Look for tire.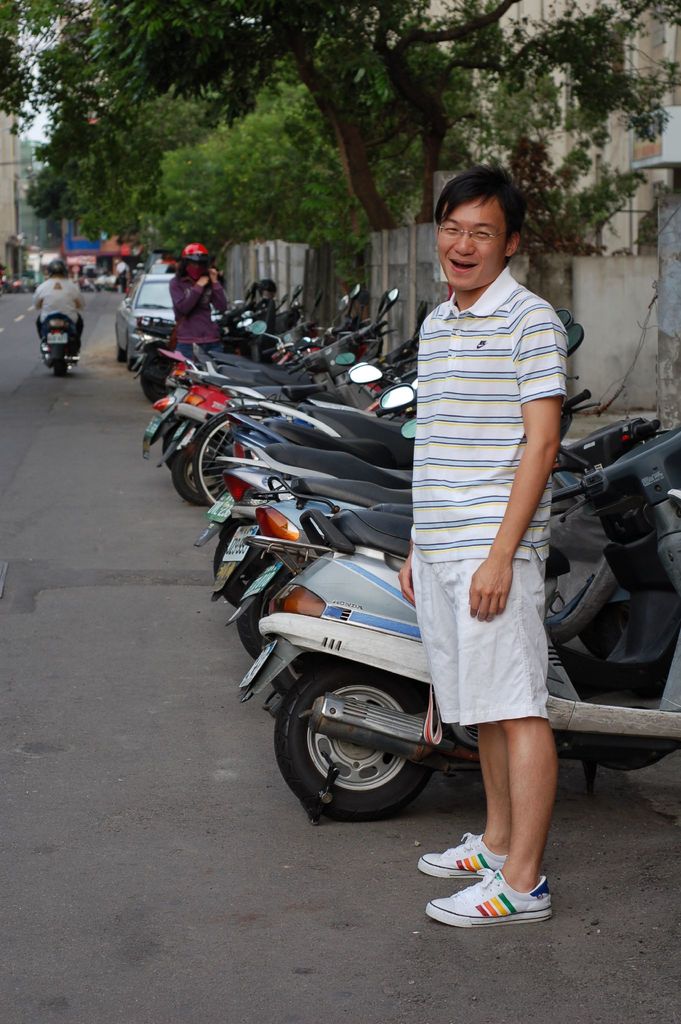
Found: bbox=[193, 410, 267, 504].
